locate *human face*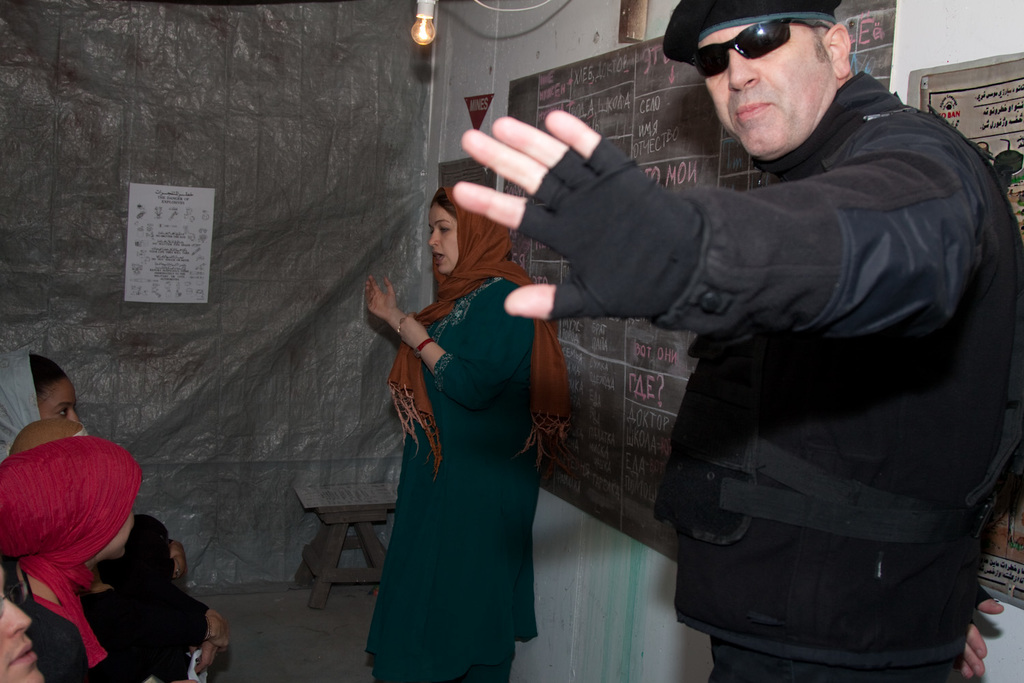
{"x1": 427, "y1": 199, "x2": 456, "y2": 274}
